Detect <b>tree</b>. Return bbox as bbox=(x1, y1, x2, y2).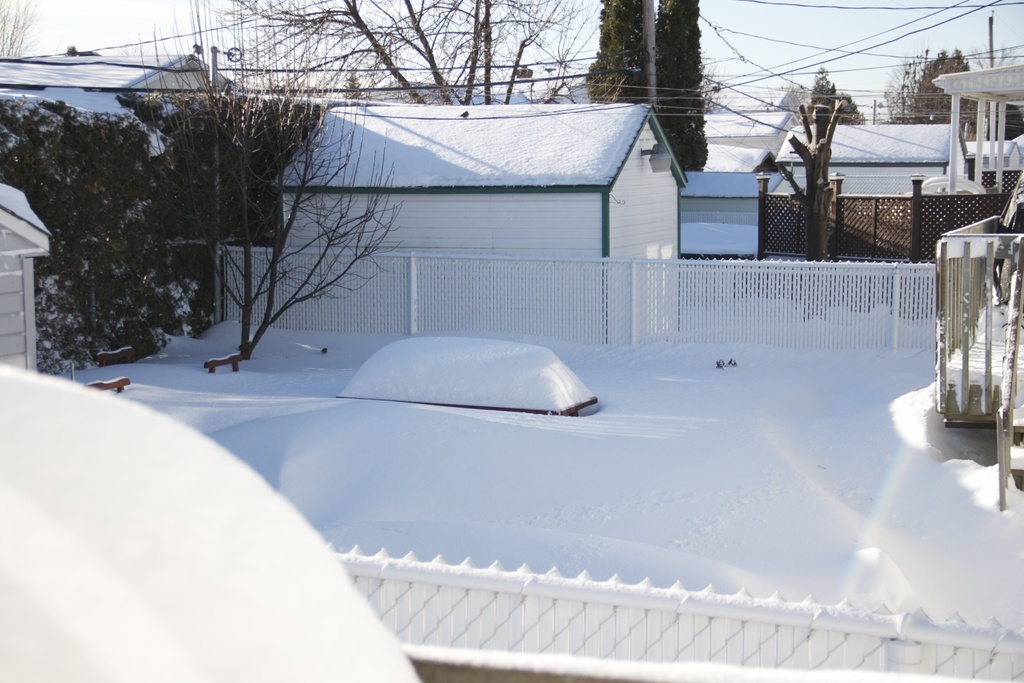
bbox=(0, 92, 182, 365).
